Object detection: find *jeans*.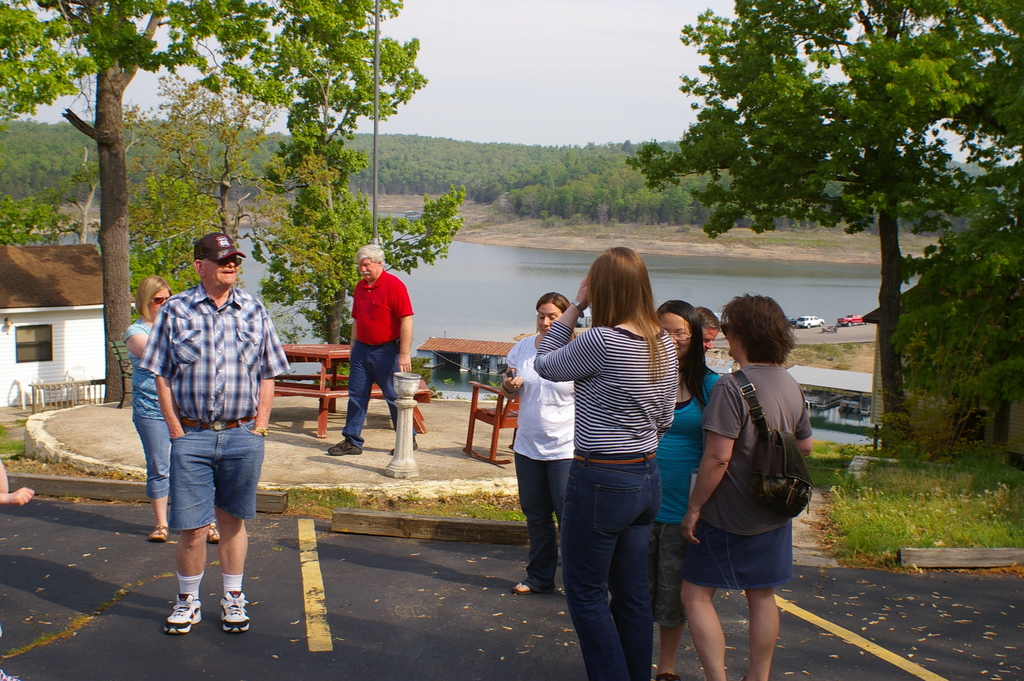
558/447/657/680.
